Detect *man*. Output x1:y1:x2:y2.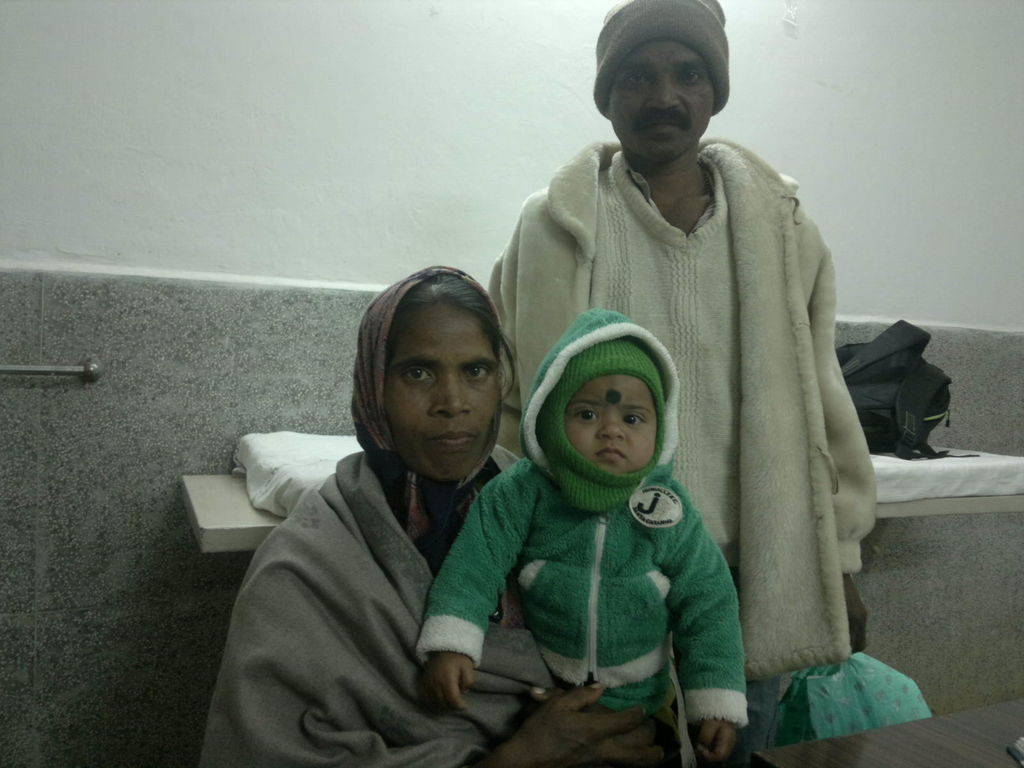
478:0:879:742.
